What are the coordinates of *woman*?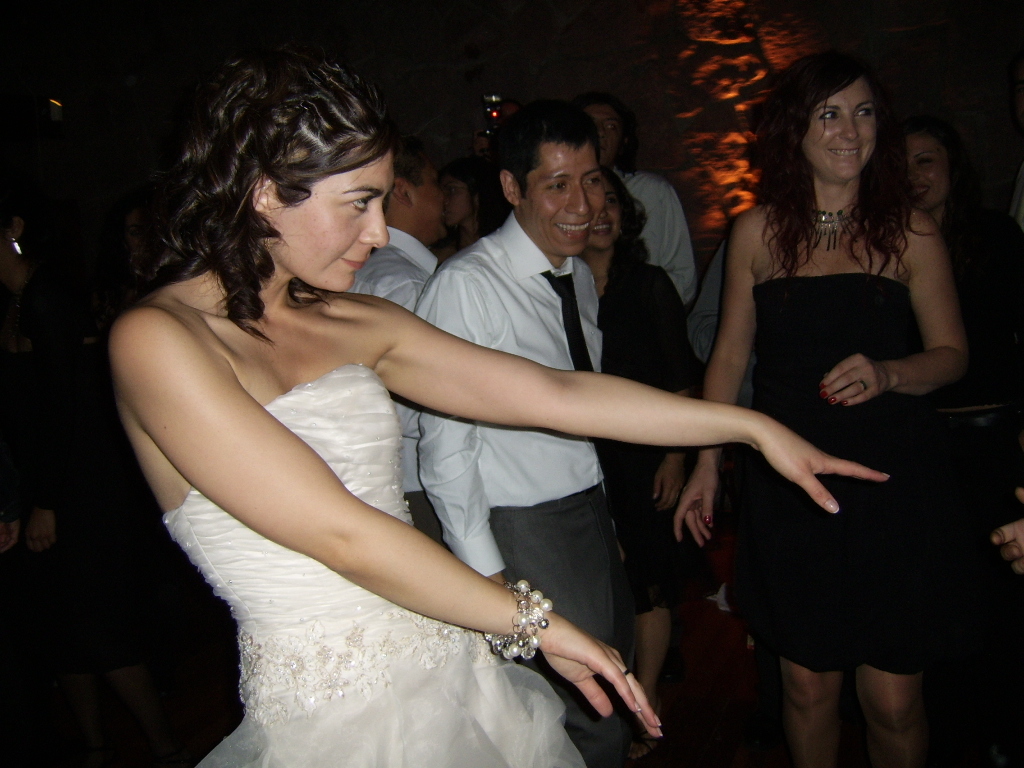
x1=110, y1=203, x2=158, y2=322.
